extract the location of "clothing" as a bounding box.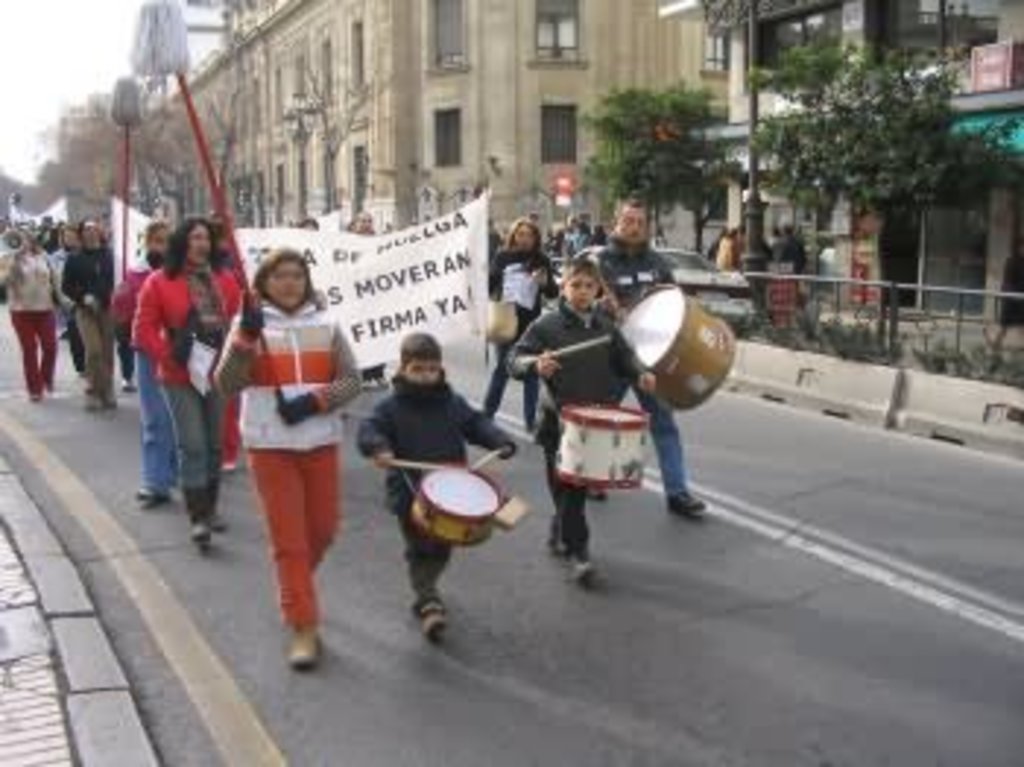
bbox(594, 228, 673, 506).
